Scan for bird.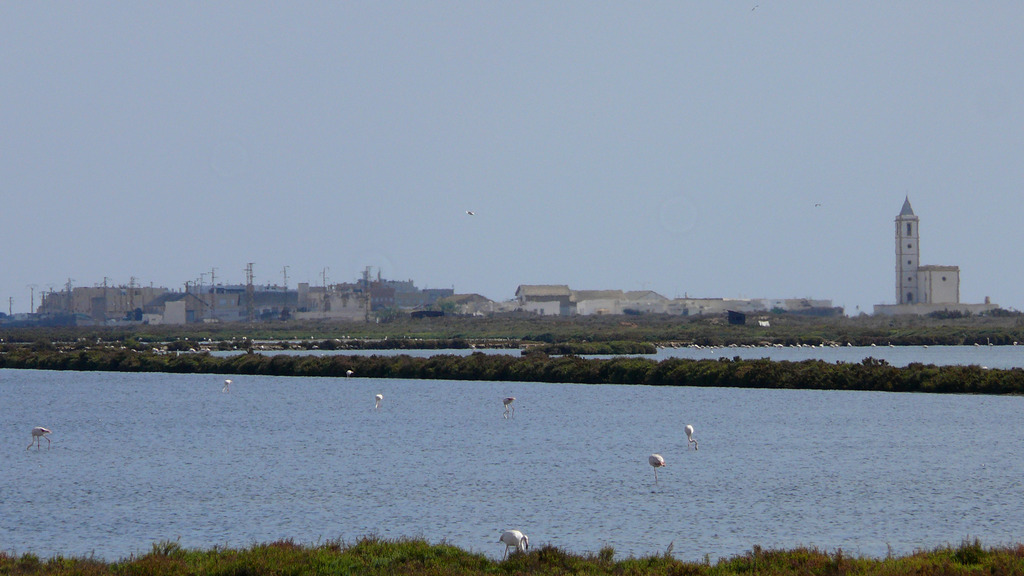
Scan result: left=815, top=204, right=820, bottom=209.
